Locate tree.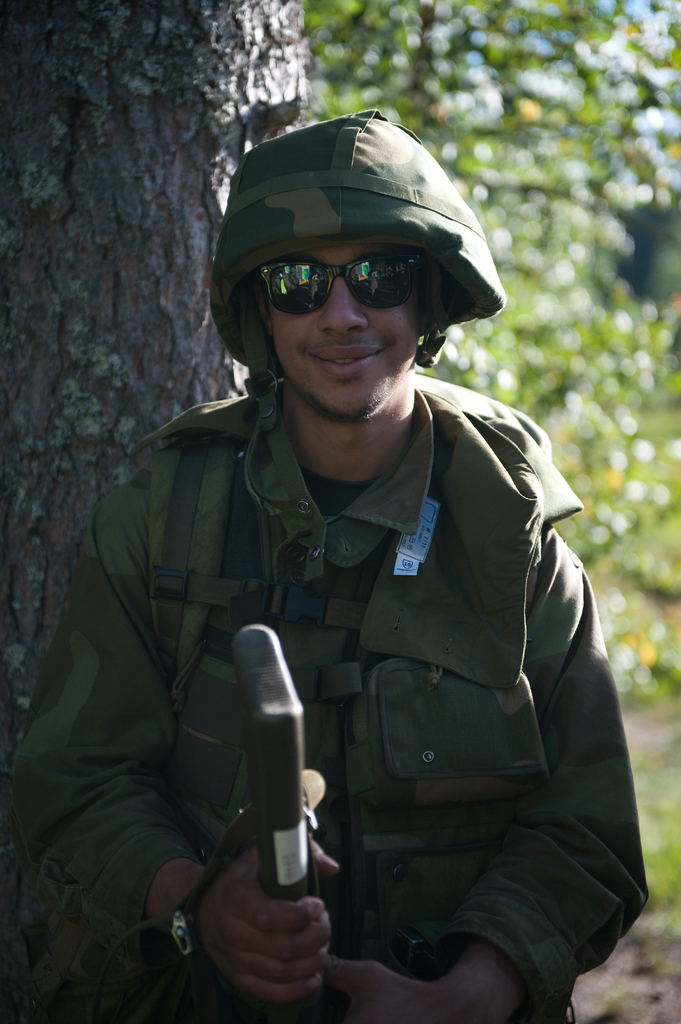
Bounding box: (303,0,680,709).
